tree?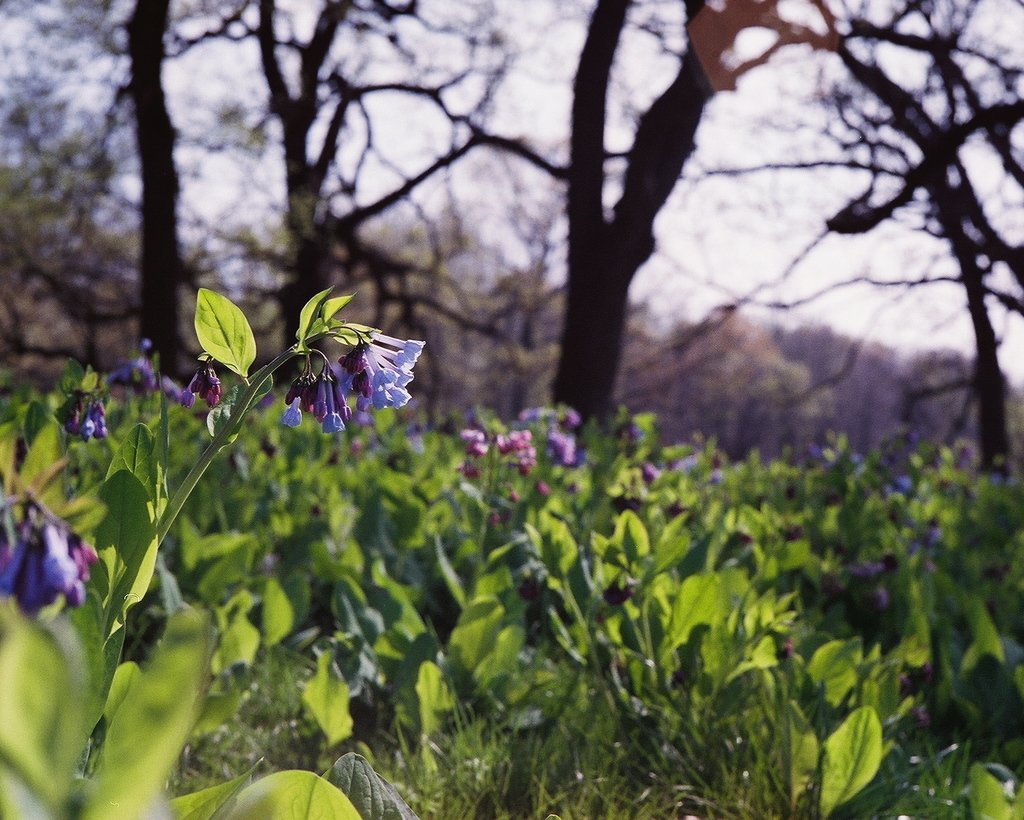
[left=124, top=0, right=252, bottom=379]
